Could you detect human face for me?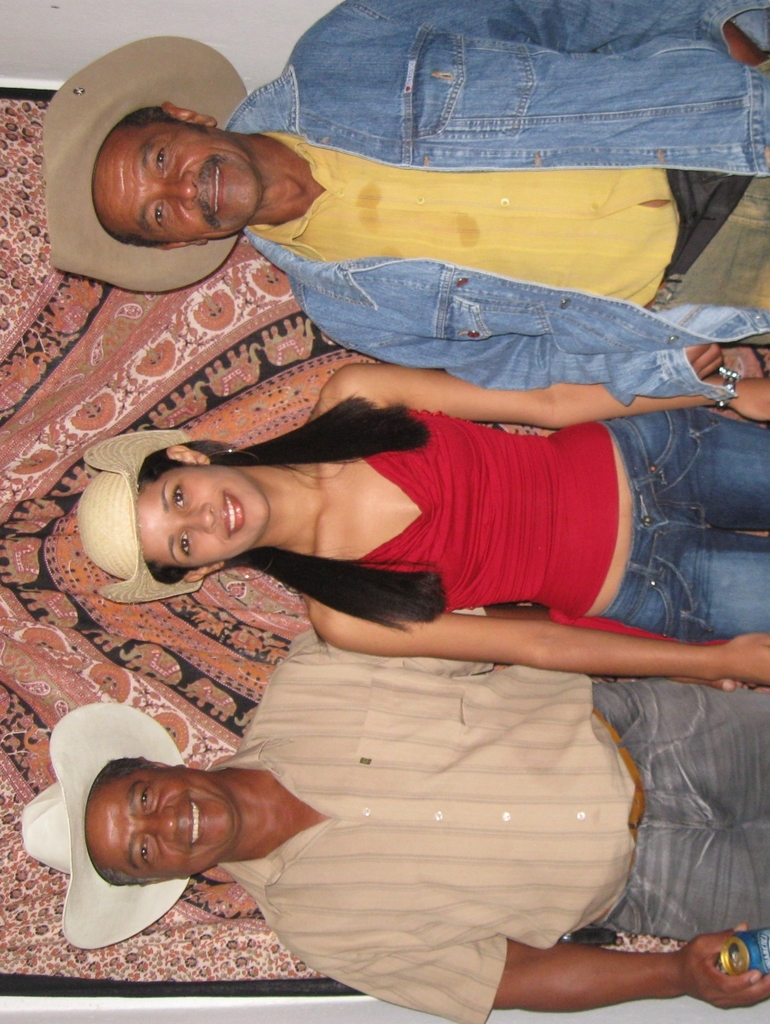
Detection result: x1=141, y1=465, x2=268, y2=571.
